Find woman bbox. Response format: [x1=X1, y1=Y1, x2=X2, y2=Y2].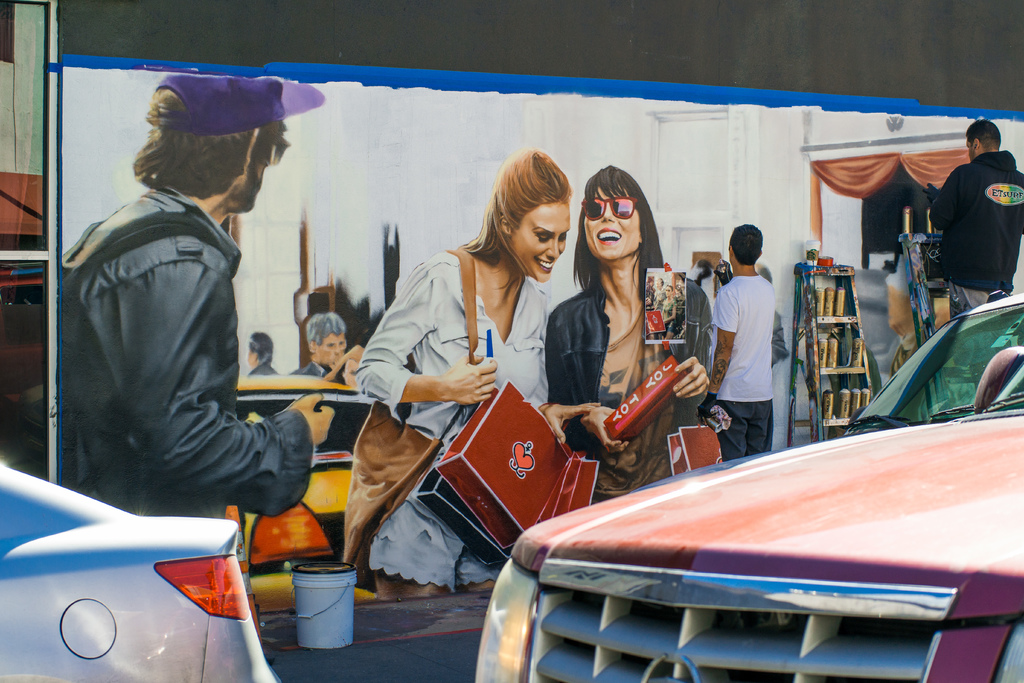
[x1=545, y1=165, x2=714, y2=509].
